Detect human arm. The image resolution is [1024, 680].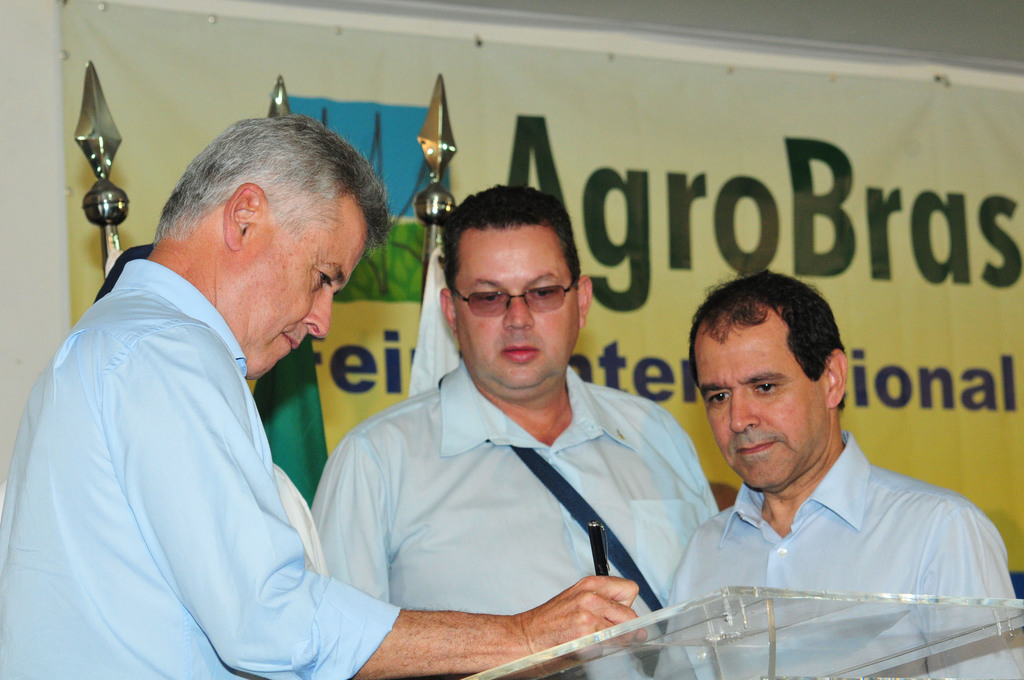
rect(927, 497, 1023, 679).
